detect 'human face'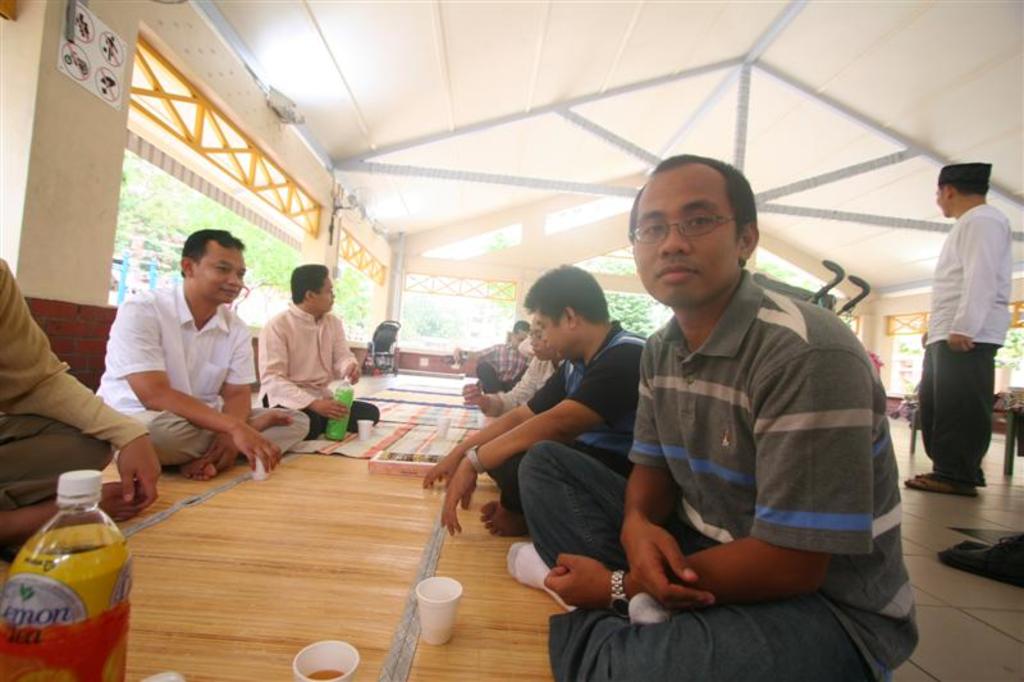
{"x1": 637, "y1": 170, "x2": 737, "y2": 307}
